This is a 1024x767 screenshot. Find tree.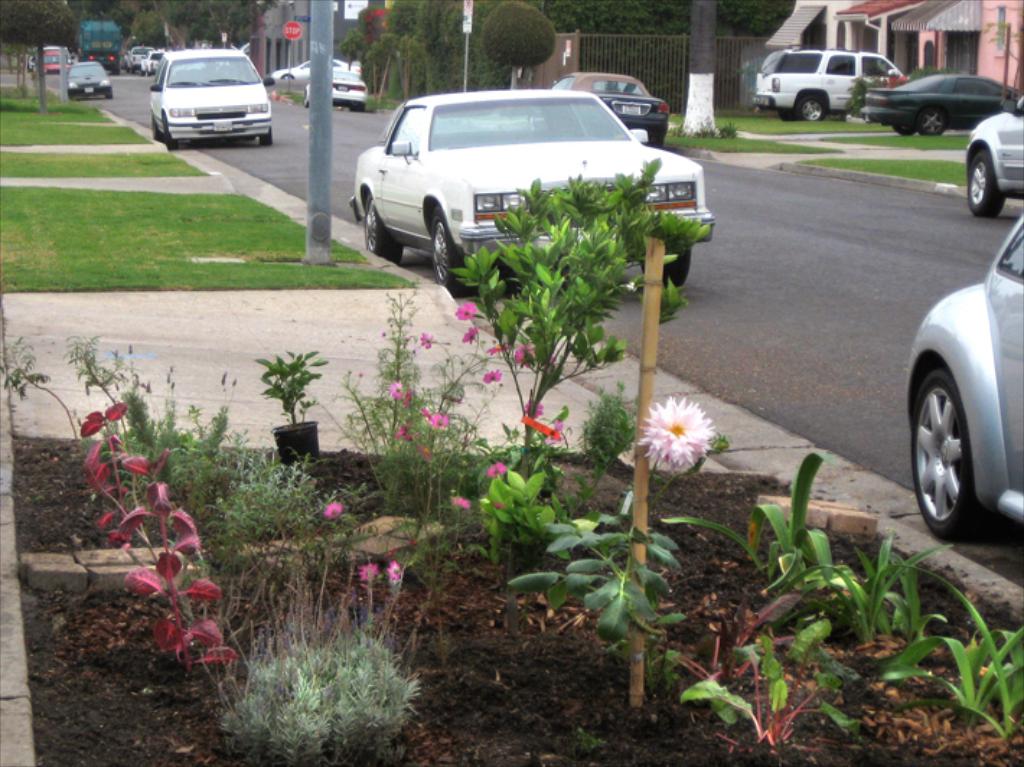
Bounding box: Rect(672, 0, 724, 134).
